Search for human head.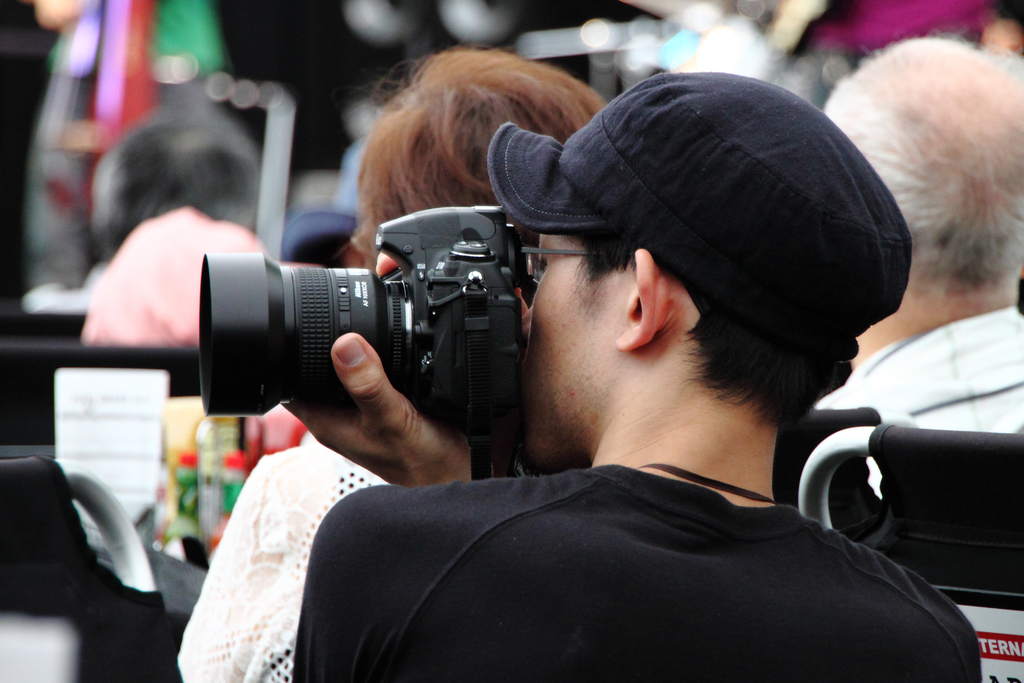
Found at x1=515 y1=81 x2=887 y2=477.
